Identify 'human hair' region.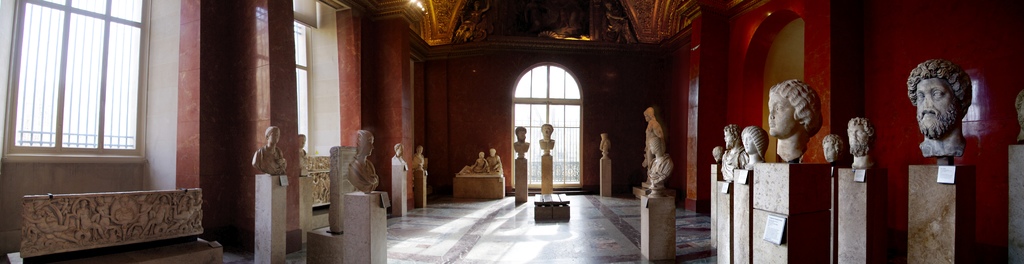
Region: <box>648,137,665,154</box>.
